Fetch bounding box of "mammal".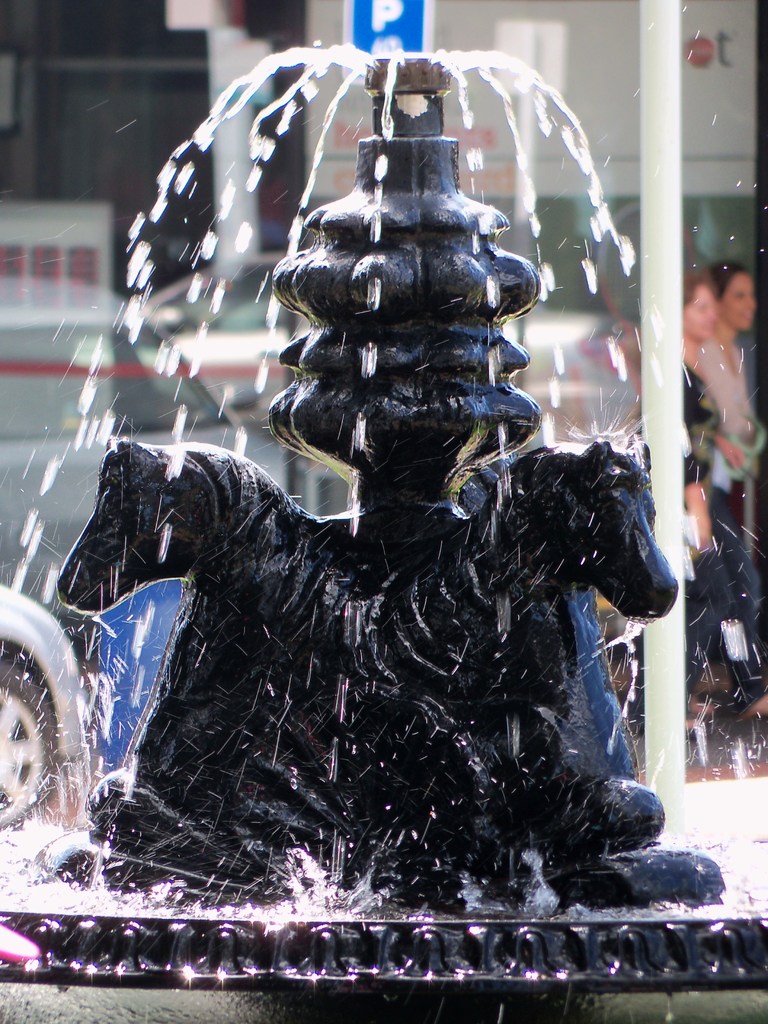
Bbox: (688,258,767,669).
